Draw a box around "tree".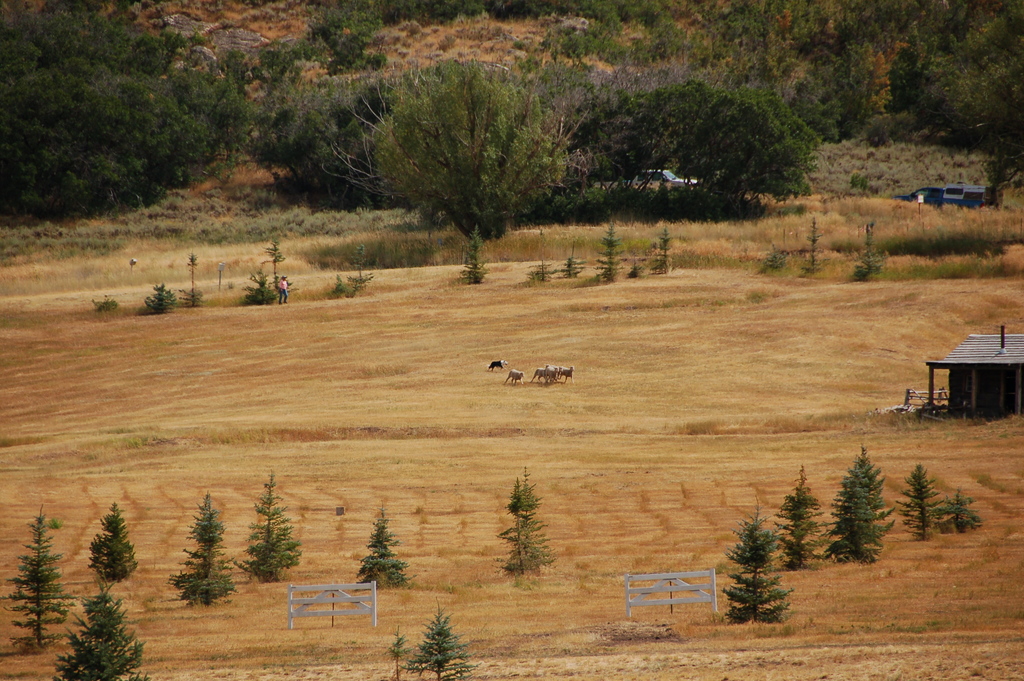
region(461, 224, 486, 285).
